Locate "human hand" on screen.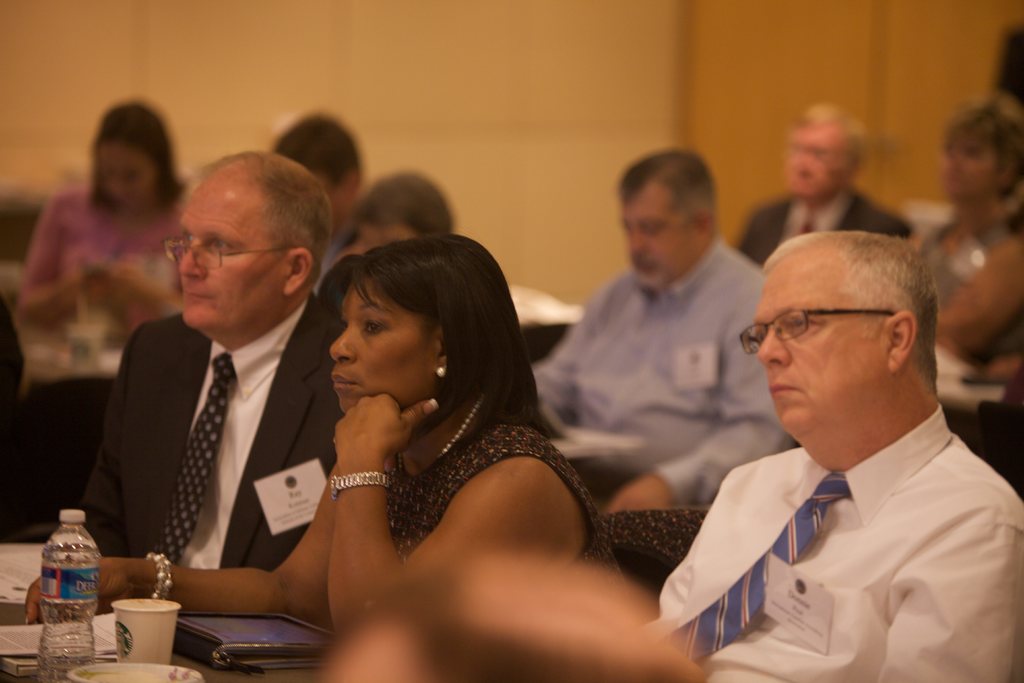
On screen at rect(22, 554, 133, 629).
